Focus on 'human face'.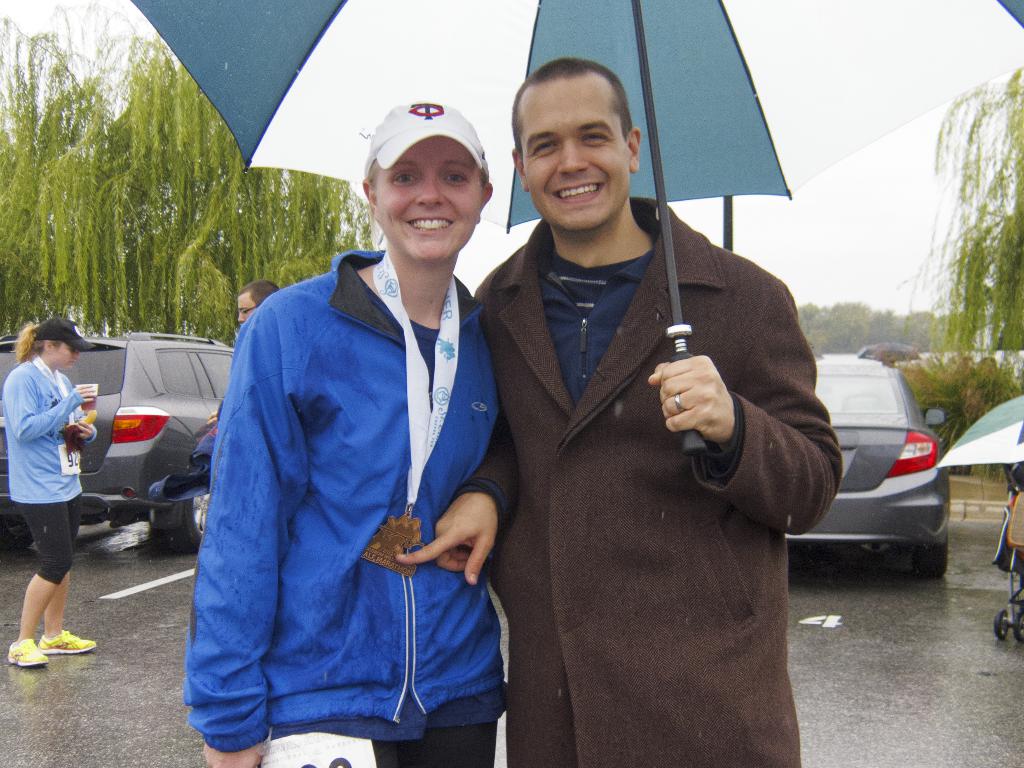
Focused at rect(238, 294, 254, 328).
